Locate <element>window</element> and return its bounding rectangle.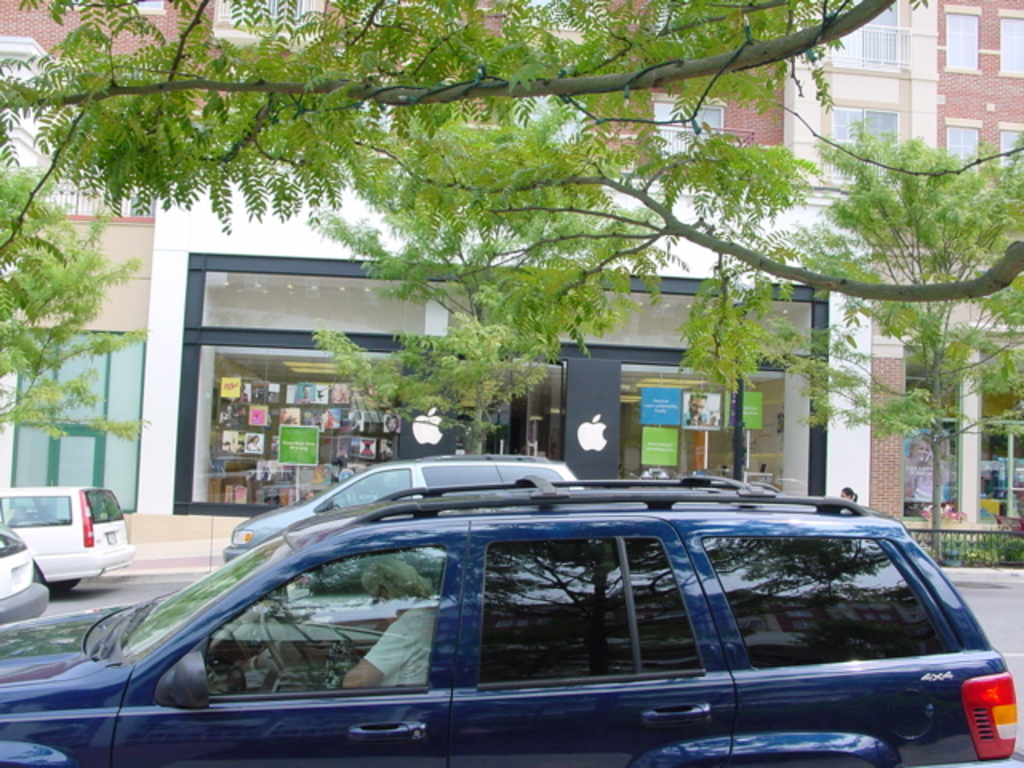
bbox(866, 110, 899, 179).
